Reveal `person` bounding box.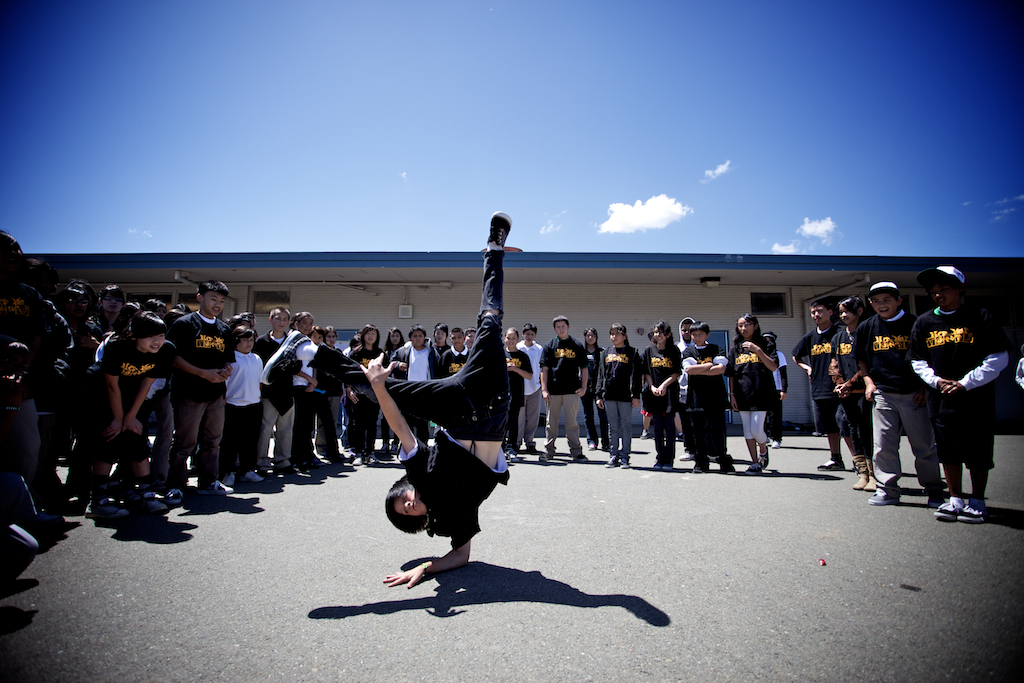
Revealed: bbox(832, 293, 869, 490).
